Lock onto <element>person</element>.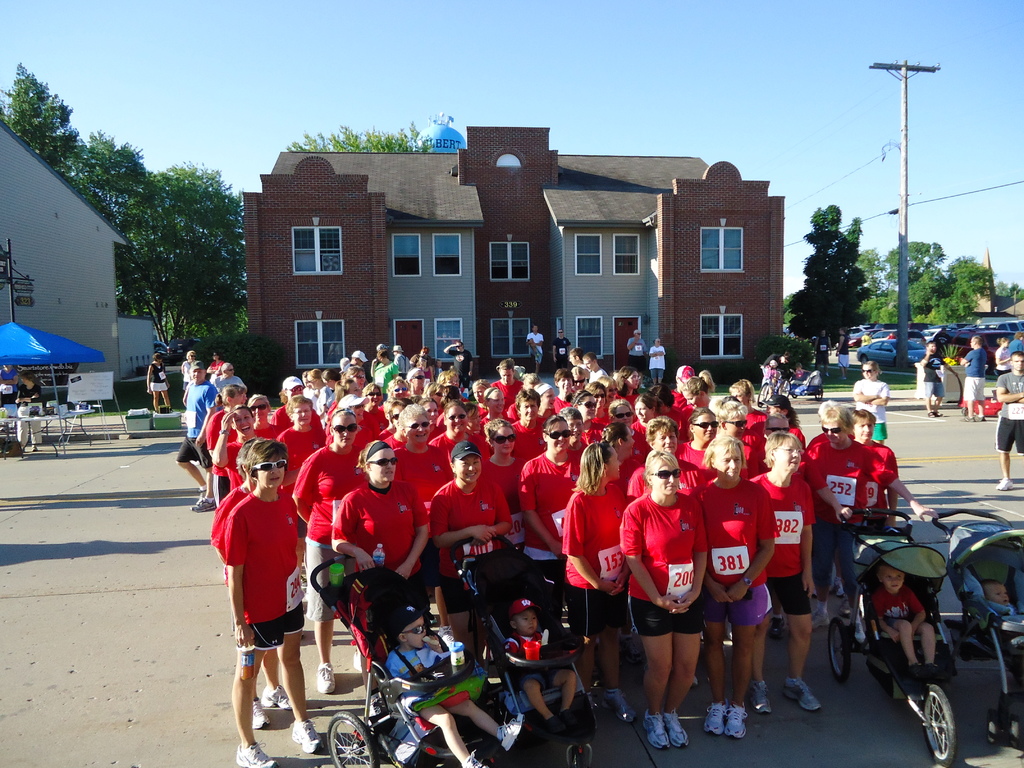
Locked: (left=396, top=398, right=454, bottom=646).
